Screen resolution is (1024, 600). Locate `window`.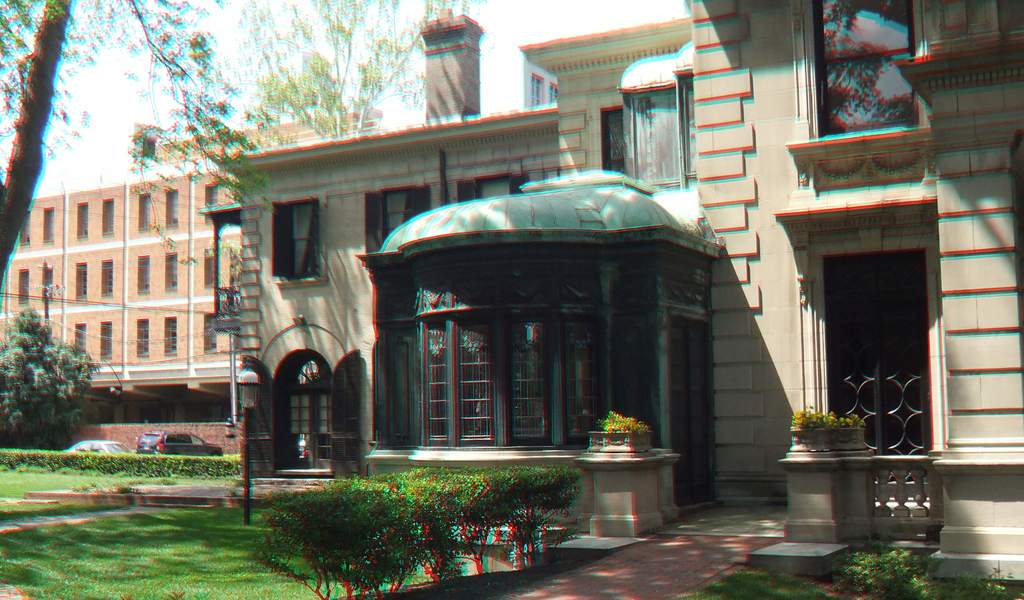
<region>205, 249, 223, 289</region>.
